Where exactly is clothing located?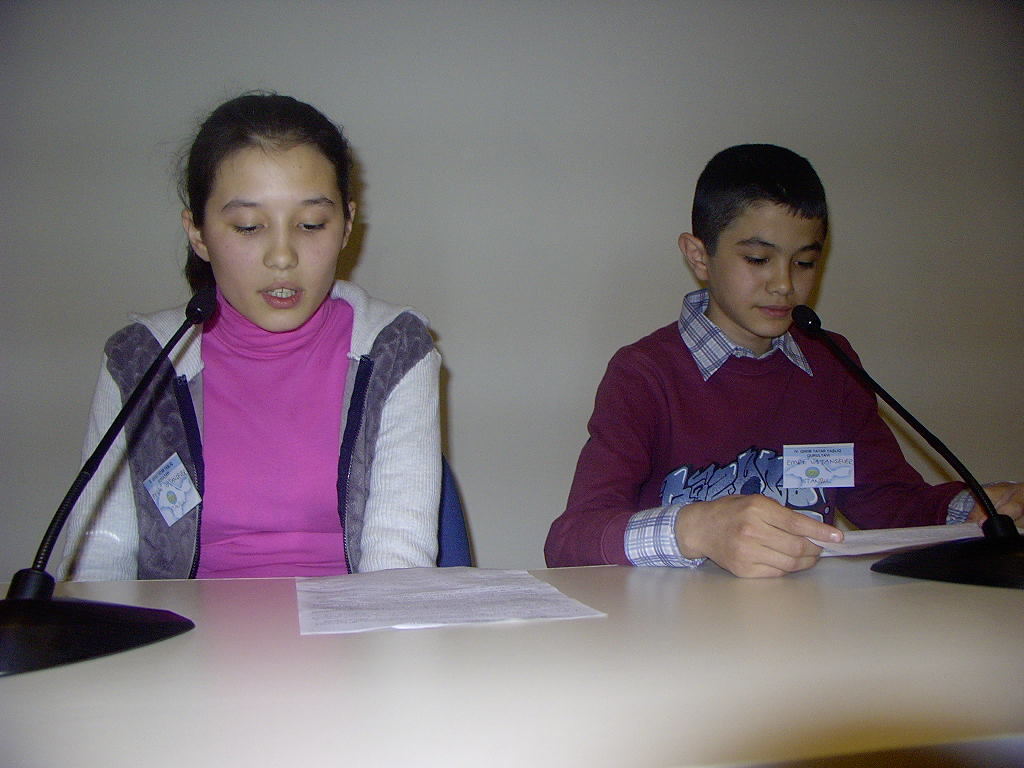
Its bounding box is 64/232/449/616.
